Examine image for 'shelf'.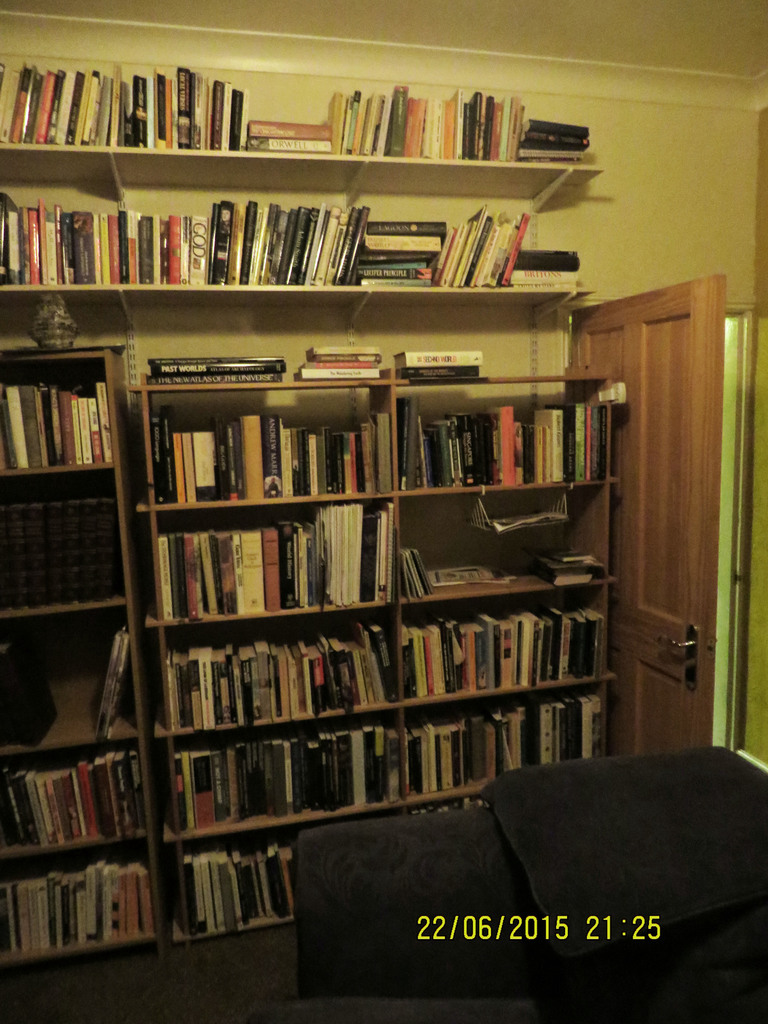
Examination result: [x1=0, y1=472, x2=138, y2=615].
